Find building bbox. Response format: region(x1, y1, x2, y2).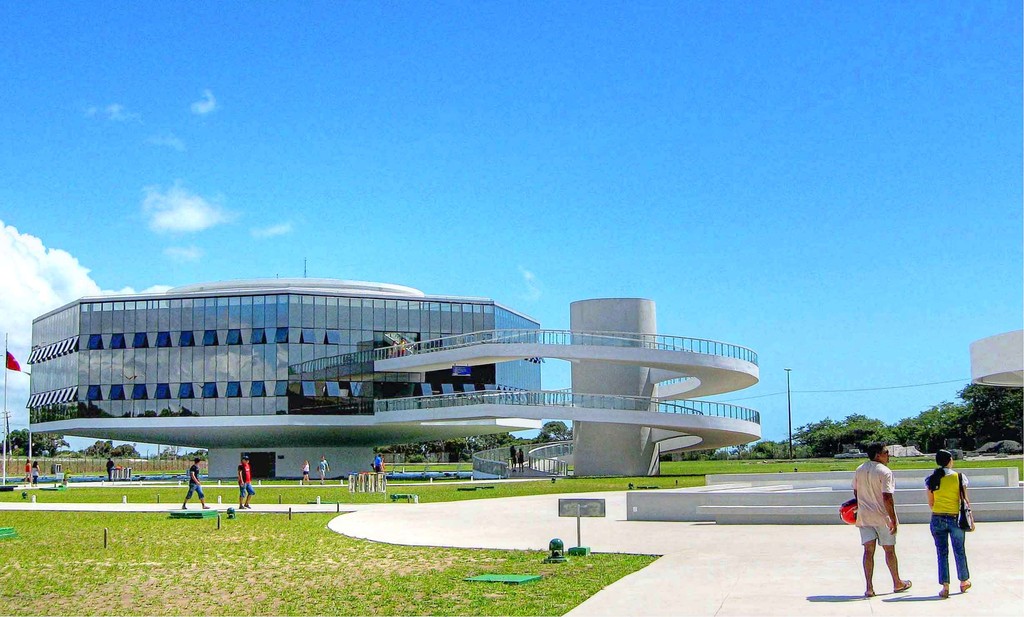
region(43, 269, 760, 471).
